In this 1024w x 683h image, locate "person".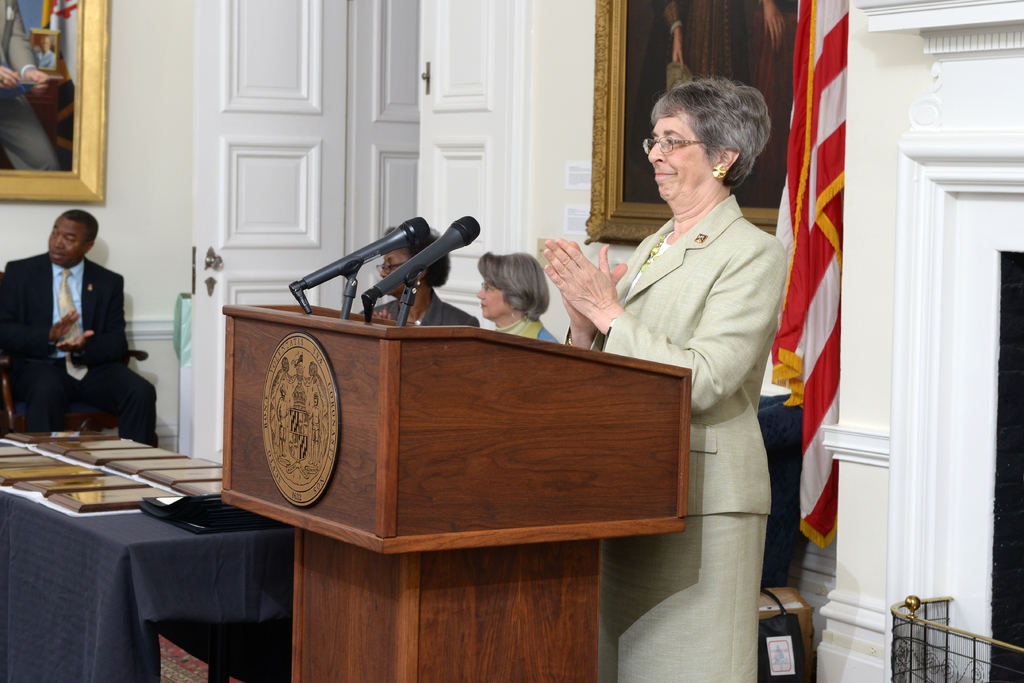
Bounding box: 0/210/159/441.
